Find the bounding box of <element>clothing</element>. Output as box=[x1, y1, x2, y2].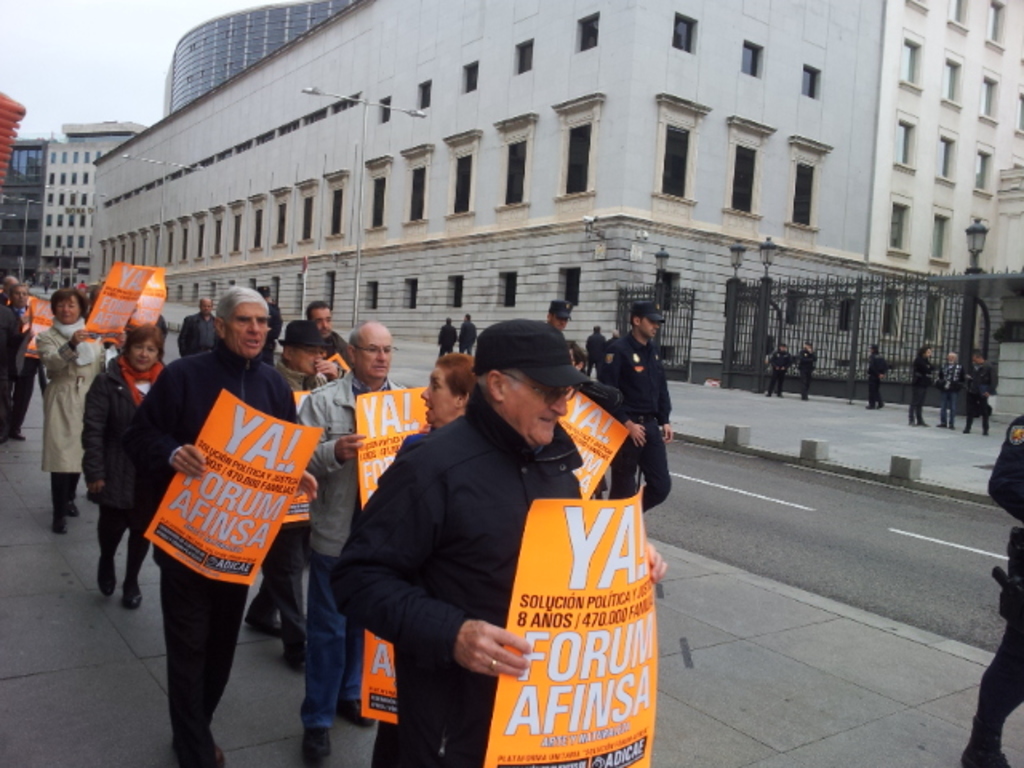
box=[958, 422, 1022, 760].
